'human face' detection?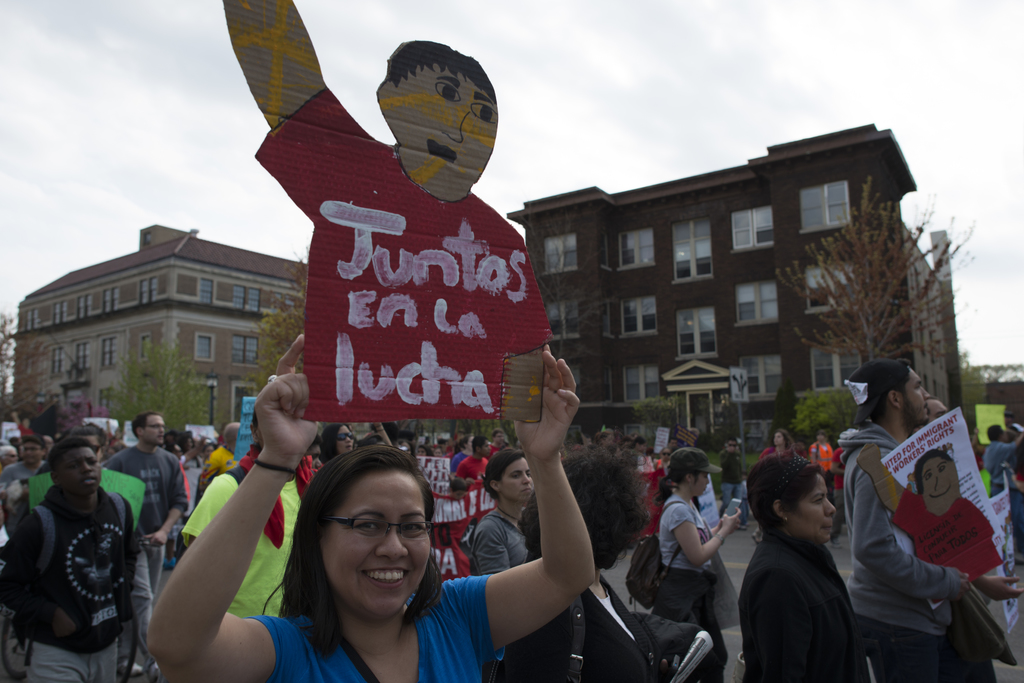
region(640, 440, 649, 455)
